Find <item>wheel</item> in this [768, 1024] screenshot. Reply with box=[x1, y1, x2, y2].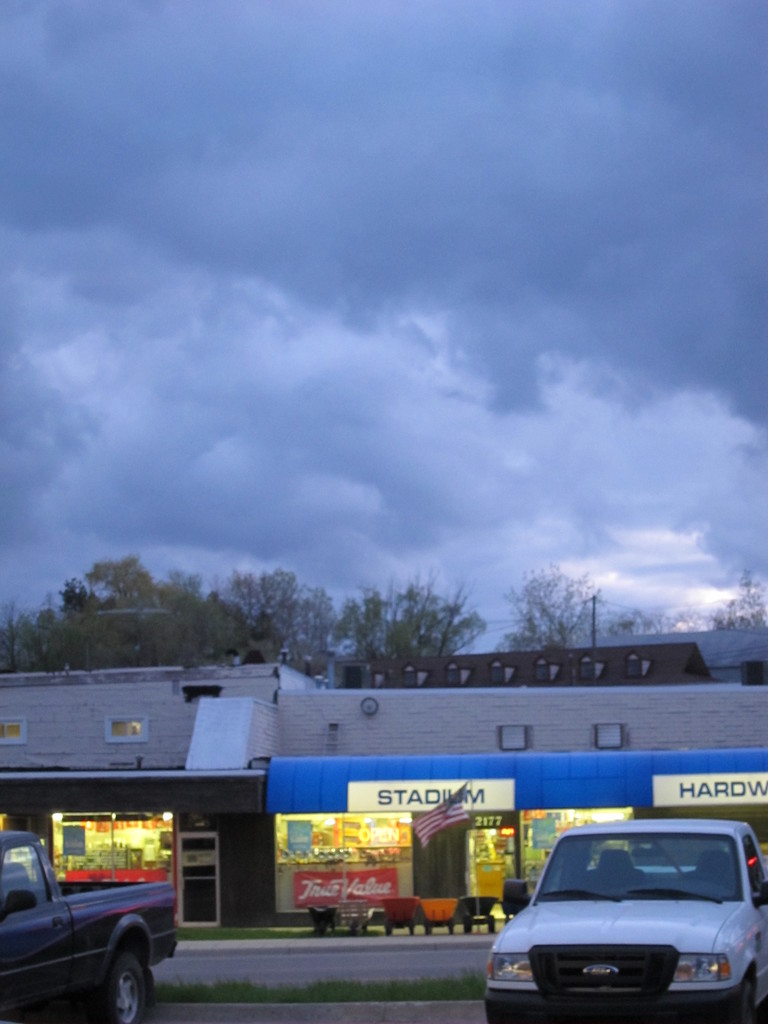
box=[91, 952, 149, 1023].
